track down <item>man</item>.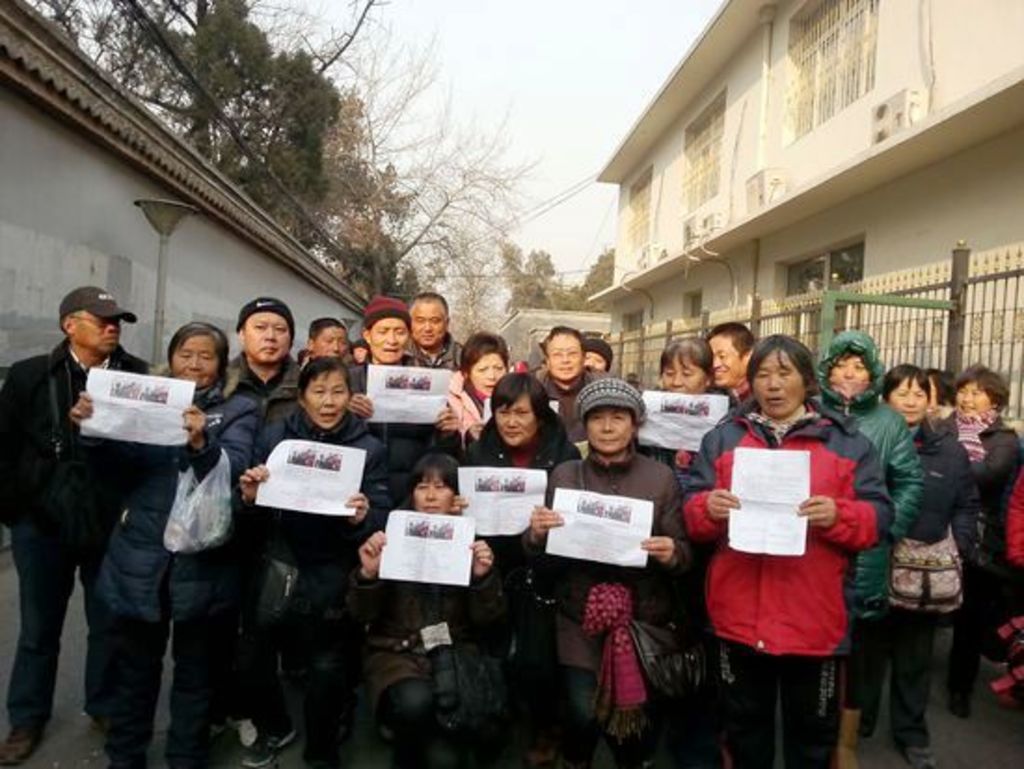
Tracked to [left=702, top=322, right=763, bottom=413].
